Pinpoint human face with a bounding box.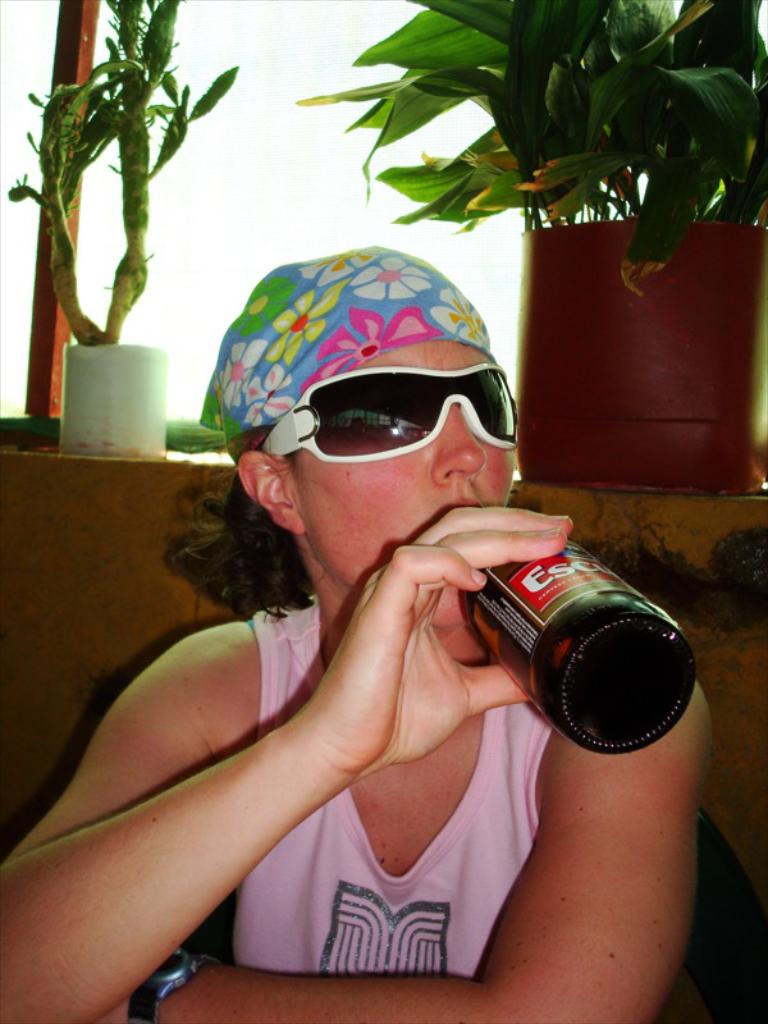
left=293, top=338, right=511, bottom=626.
